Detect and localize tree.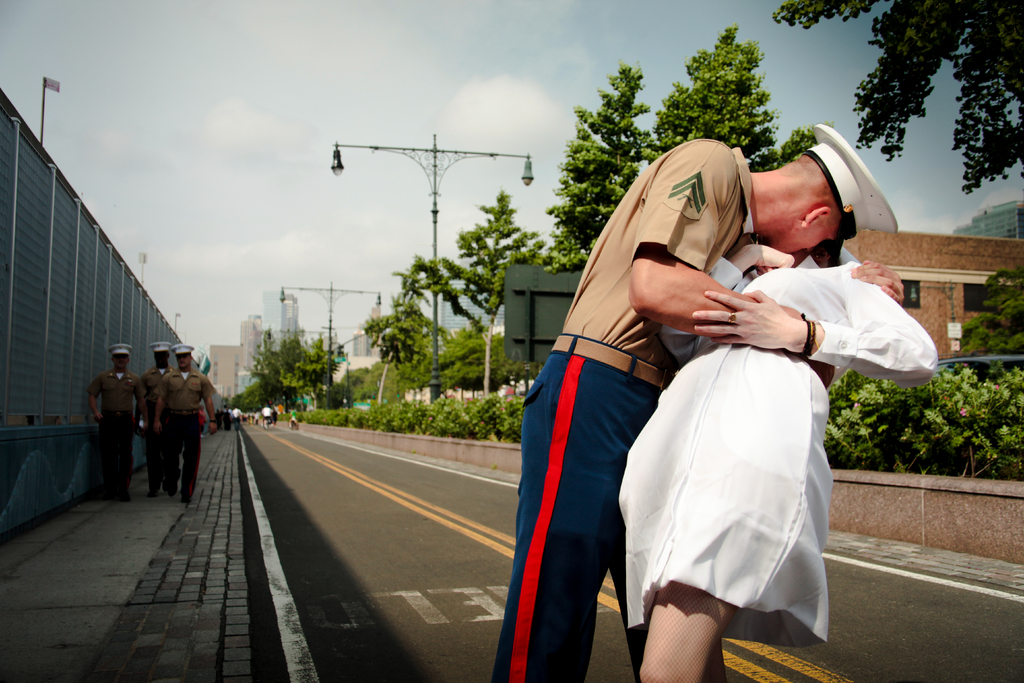
Localized at [544,63,653,274].
